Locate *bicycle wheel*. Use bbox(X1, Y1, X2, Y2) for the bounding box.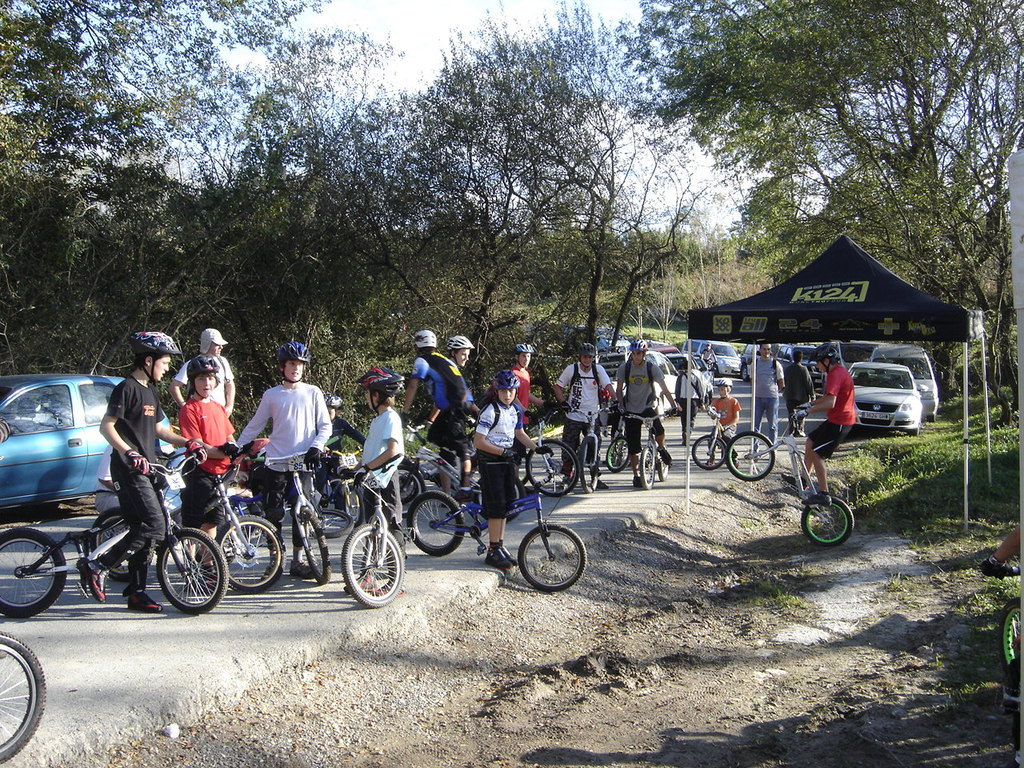
bbox(724, 430, 776, 485).
